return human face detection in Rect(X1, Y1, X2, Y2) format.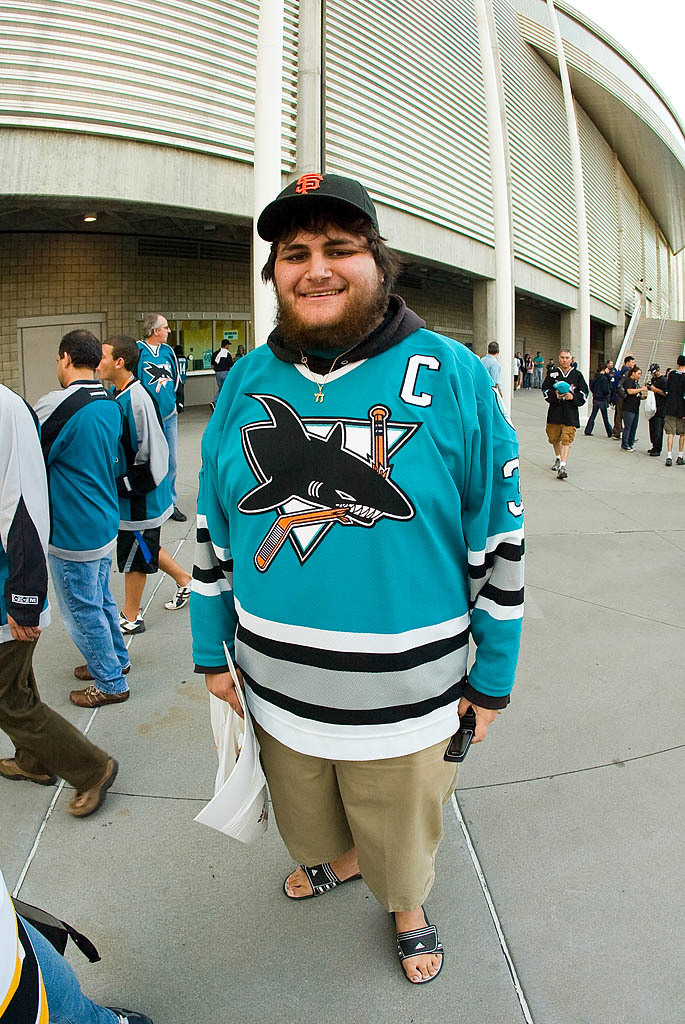
Rect(558, 351, 571, 367).
